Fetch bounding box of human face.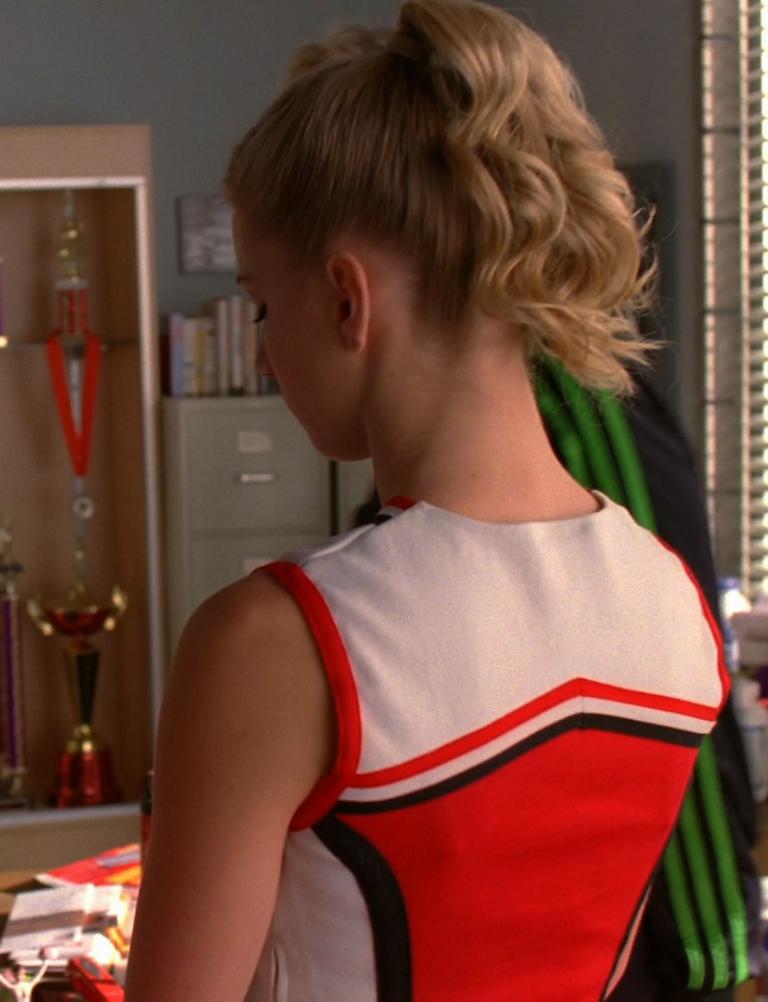
Bbox: (x1=234, y1=211, x2=368, y2=463).
